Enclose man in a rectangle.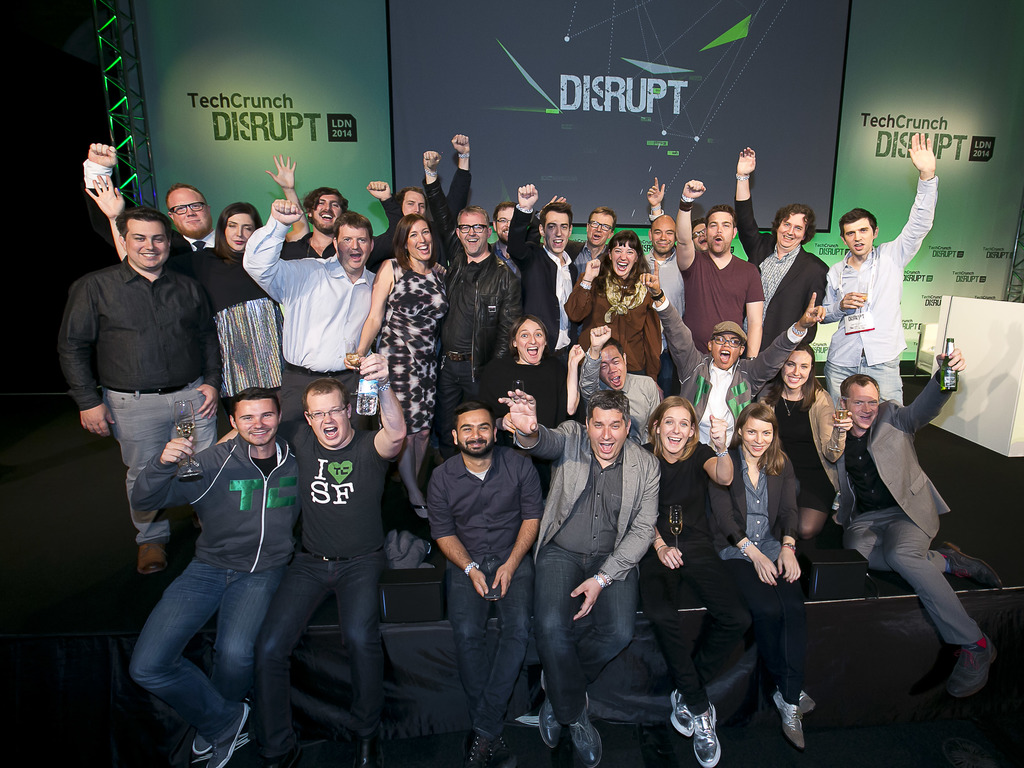
[532, 195, 616, 286].
